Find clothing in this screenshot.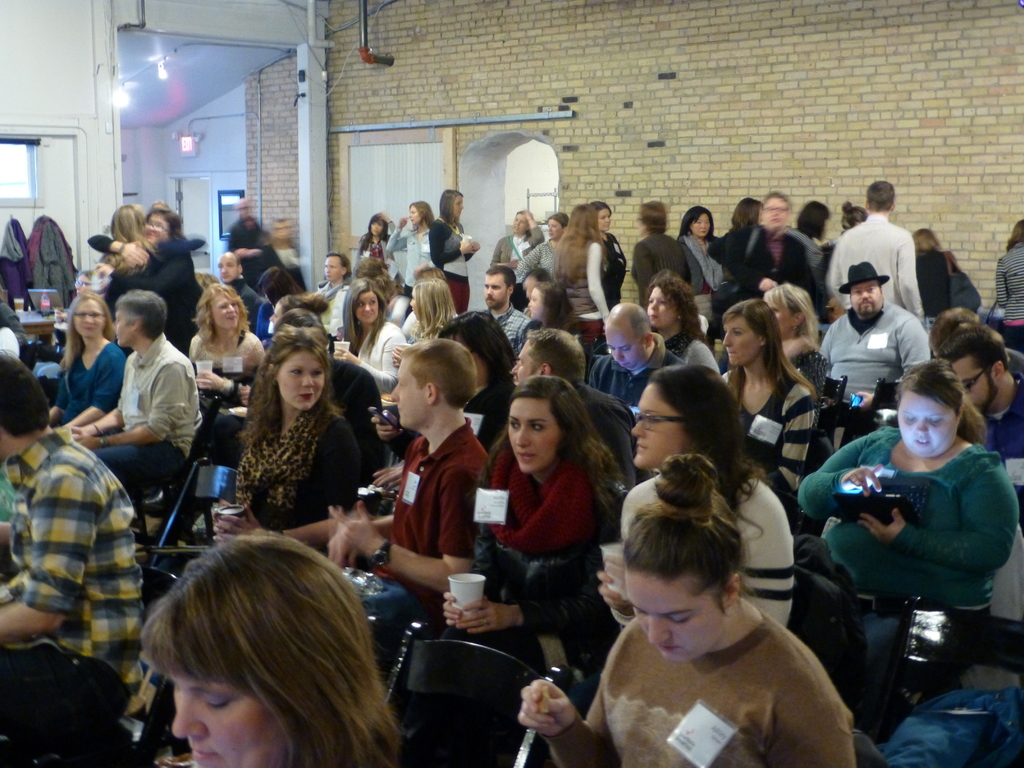
The bounding box for clothing is (630, 229, 689, 303).
